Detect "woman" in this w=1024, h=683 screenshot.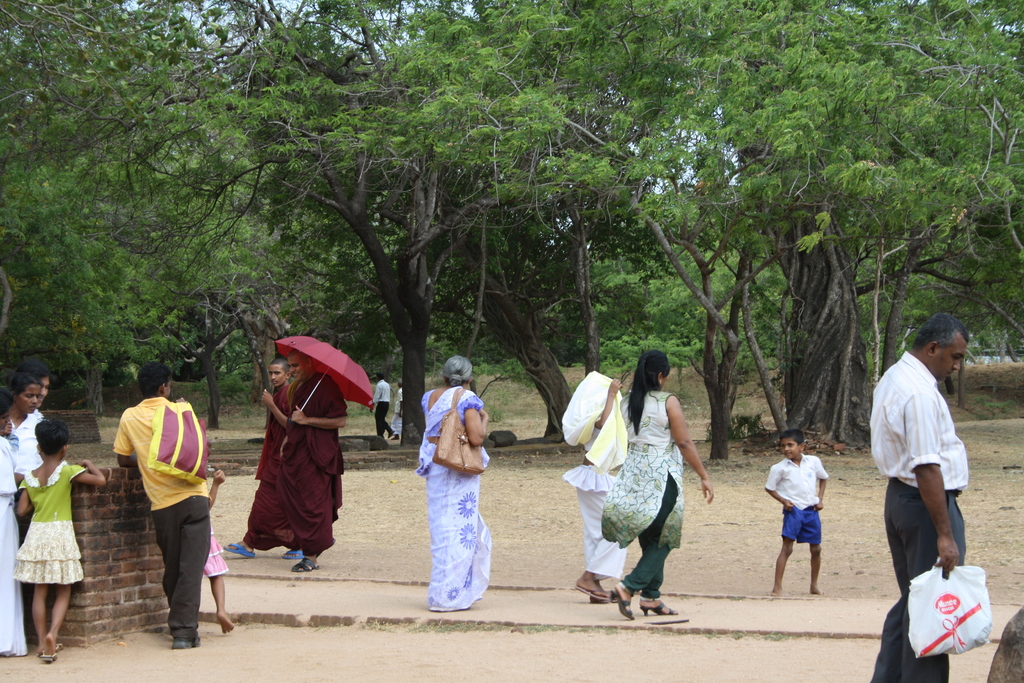
Detection: 420/356/488/611.
